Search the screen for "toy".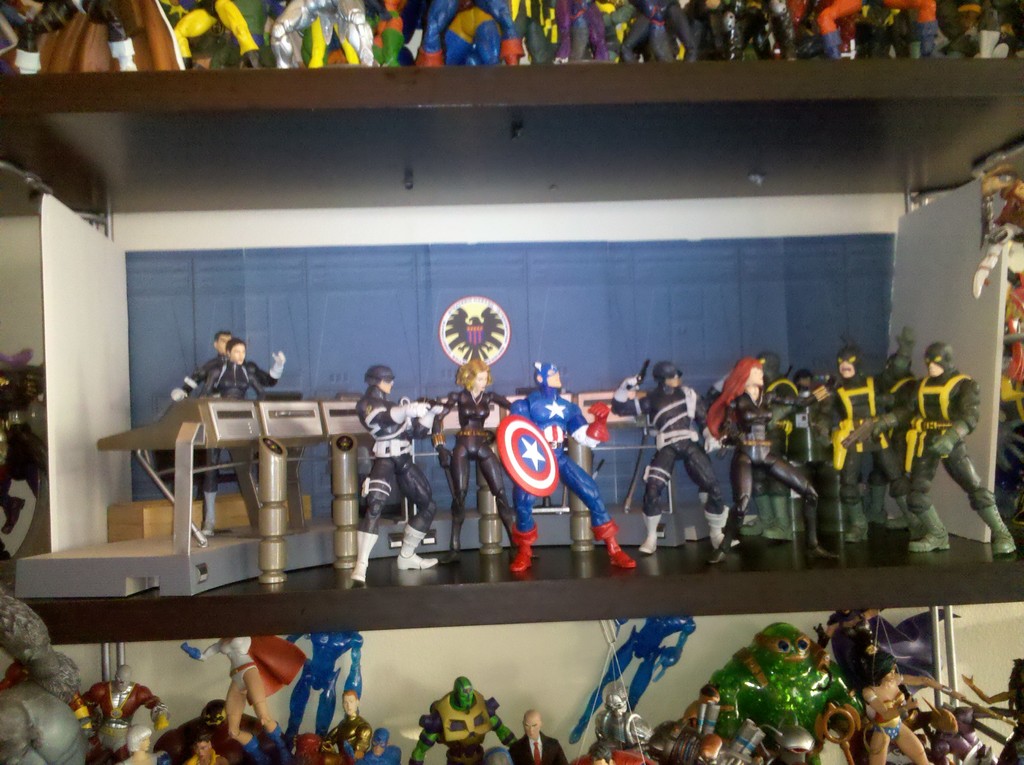
Found at x1=794, y1=341, x2=915, y2=545.
